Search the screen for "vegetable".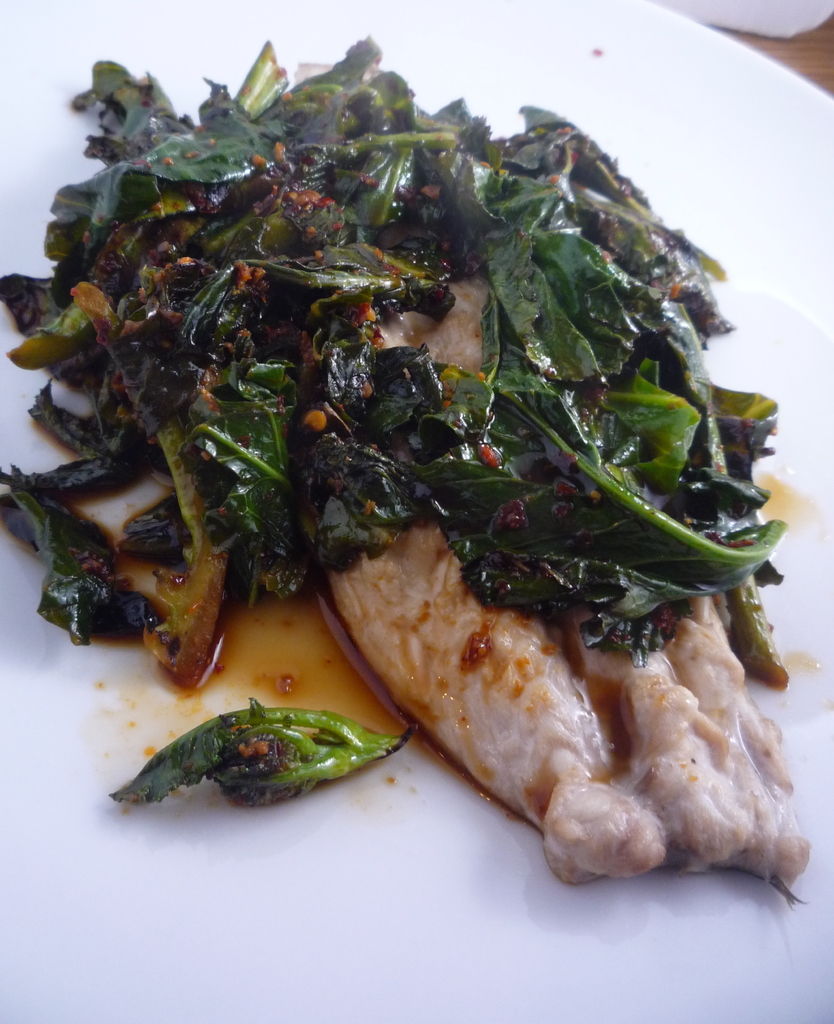
Found at {"left": 118, "top": 687, "right": 402, "bottom": 806}.
